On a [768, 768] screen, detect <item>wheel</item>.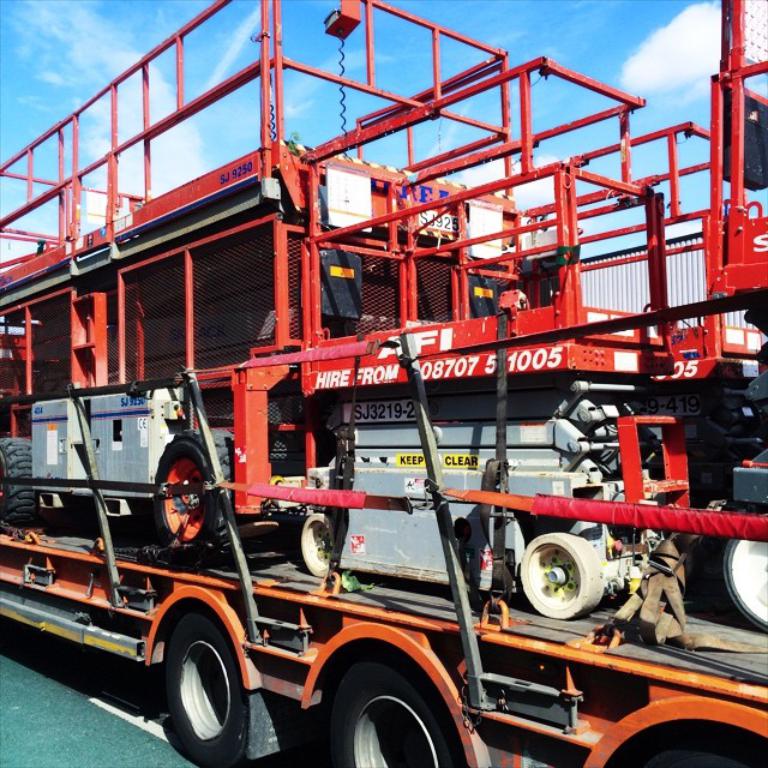
box=[330, 659, 458, 767].
